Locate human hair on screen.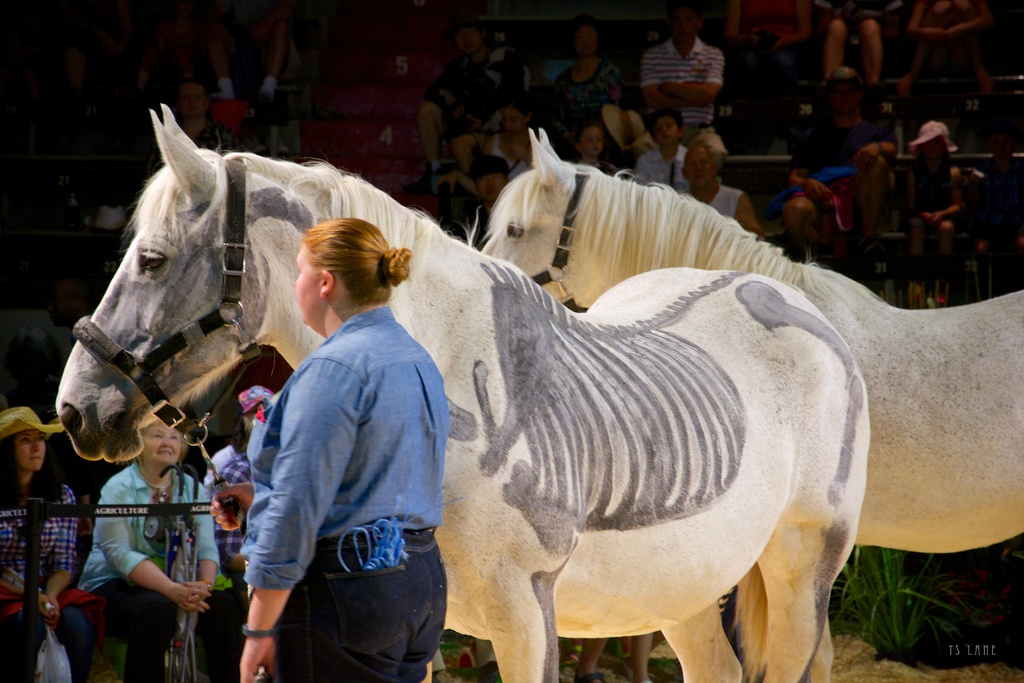
On screen at bbox=[565, 15, 601, 49].
